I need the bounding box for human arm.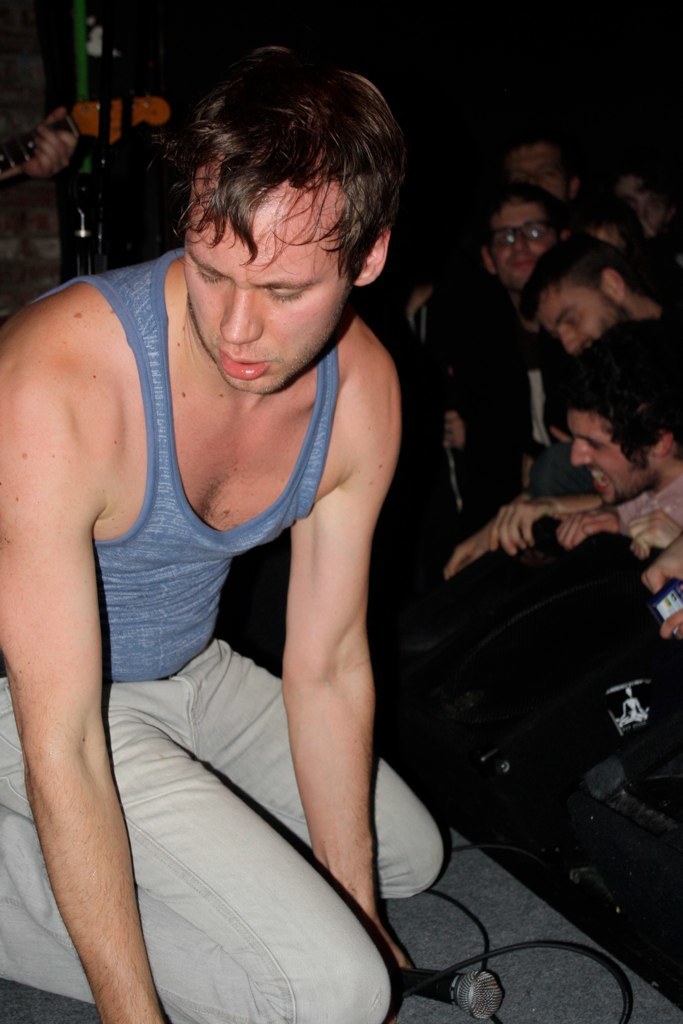
Here it is: <bbox>628, 515, 671, 554</bbox>.
